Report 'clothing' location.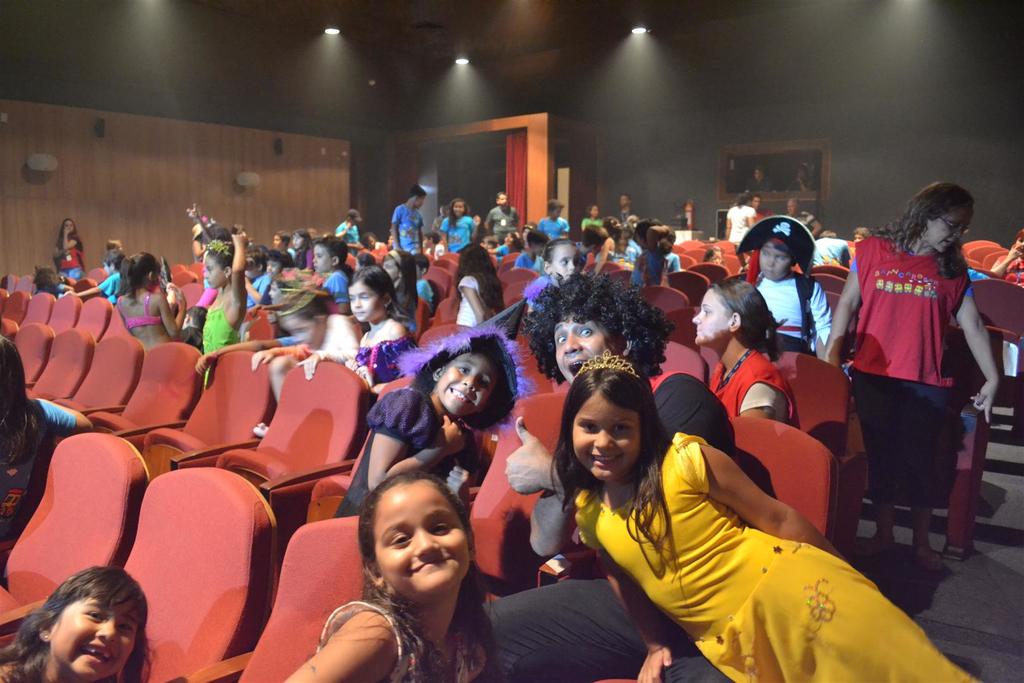
Report: bbox=(848, 214, 984, 517).
